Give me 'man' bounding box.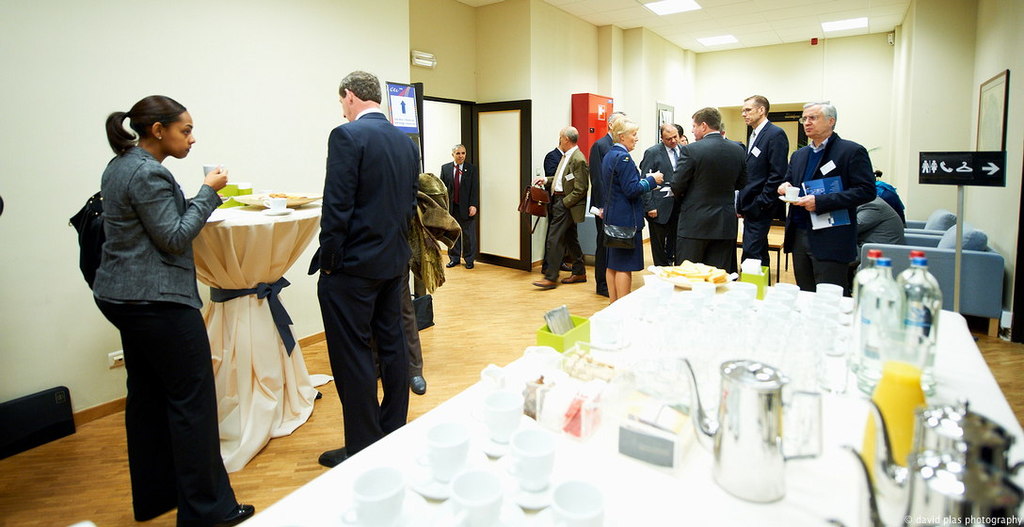
<bbox>584, 109, 632, 298</bbox>.
